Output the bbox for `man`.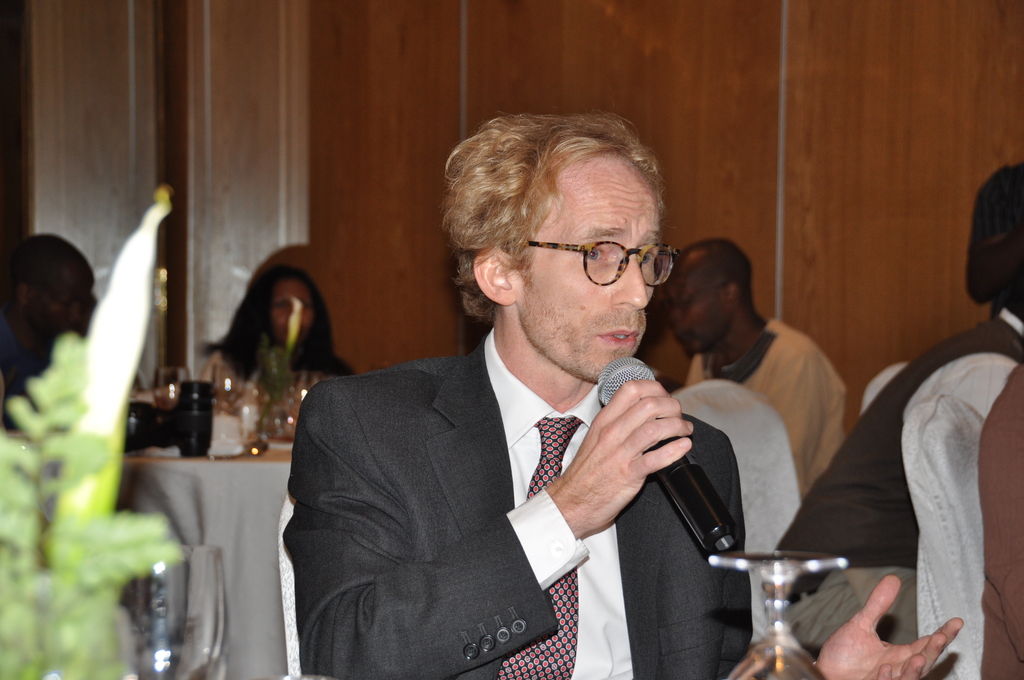
x1=268, y1=132, x2=792, y2=670.
